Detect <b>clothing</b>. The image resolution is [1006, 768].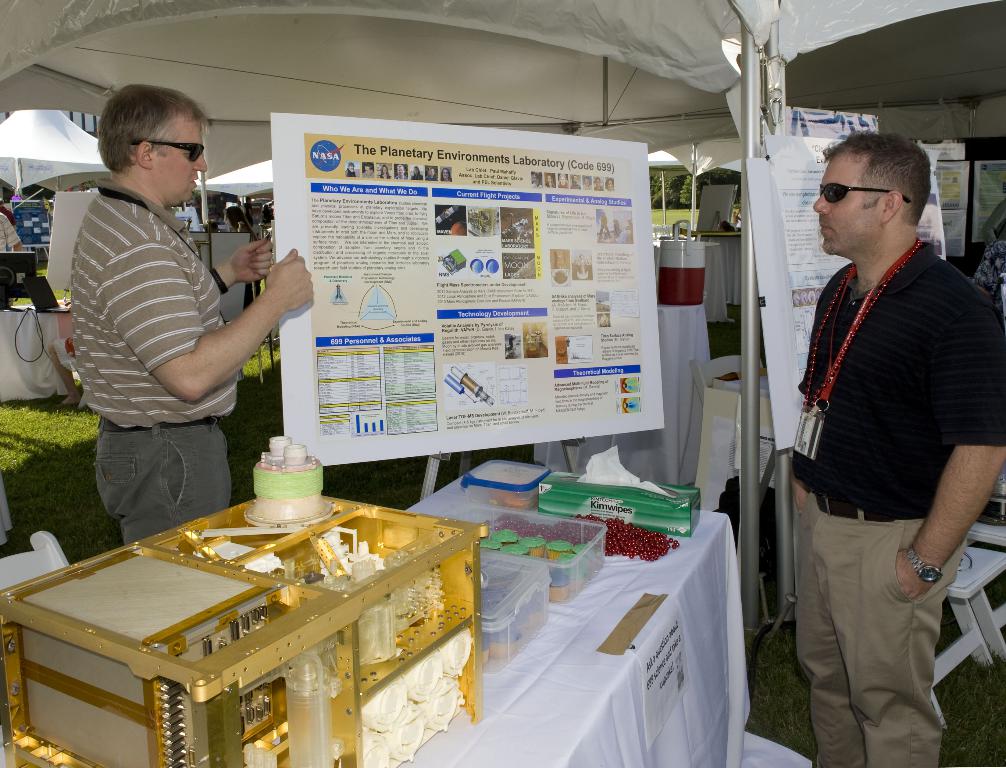
<region>54, 145, 279, 539</region>.
